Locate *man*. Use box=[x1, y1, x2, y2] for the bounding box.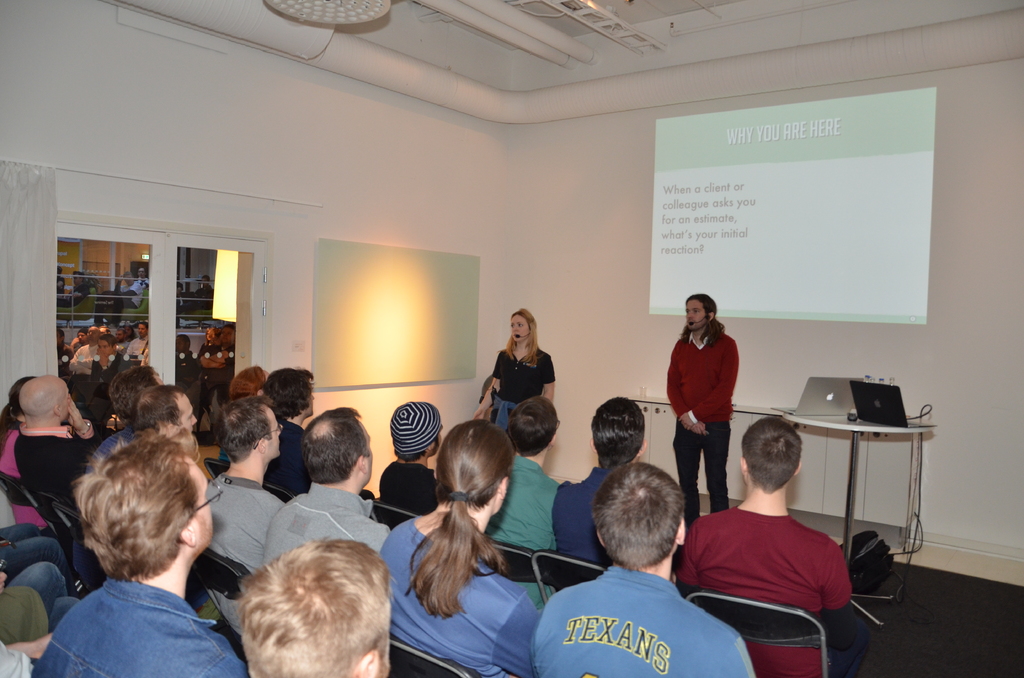
box=[266, 403, 396, 565].
